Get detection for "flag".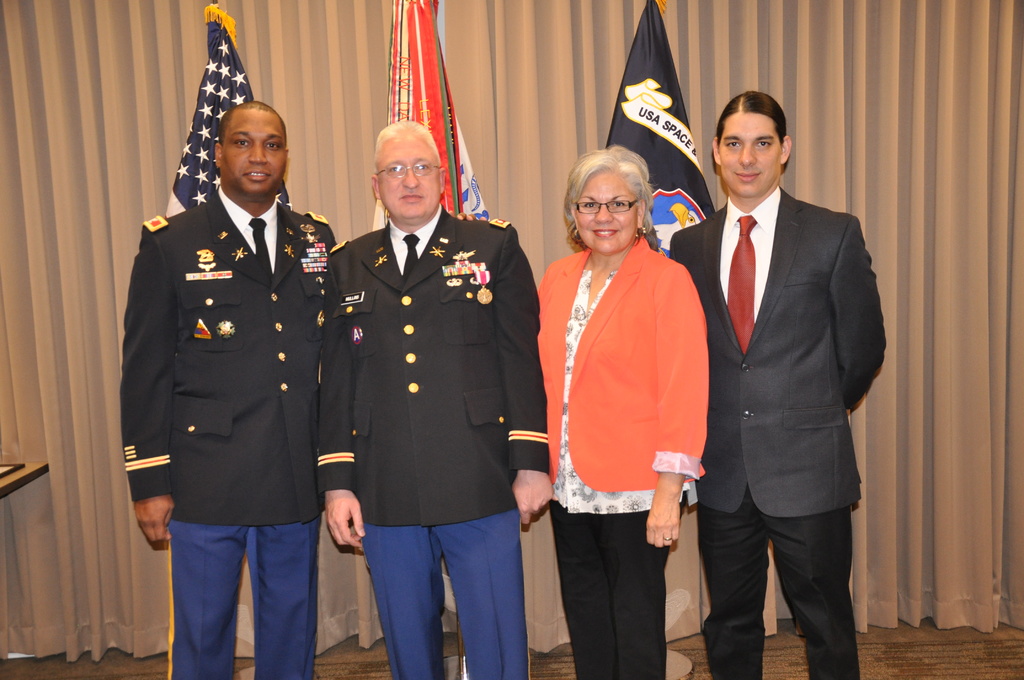
Detection: {"left": 368, "top": 0, "right": 491, "bottom": 225}.
